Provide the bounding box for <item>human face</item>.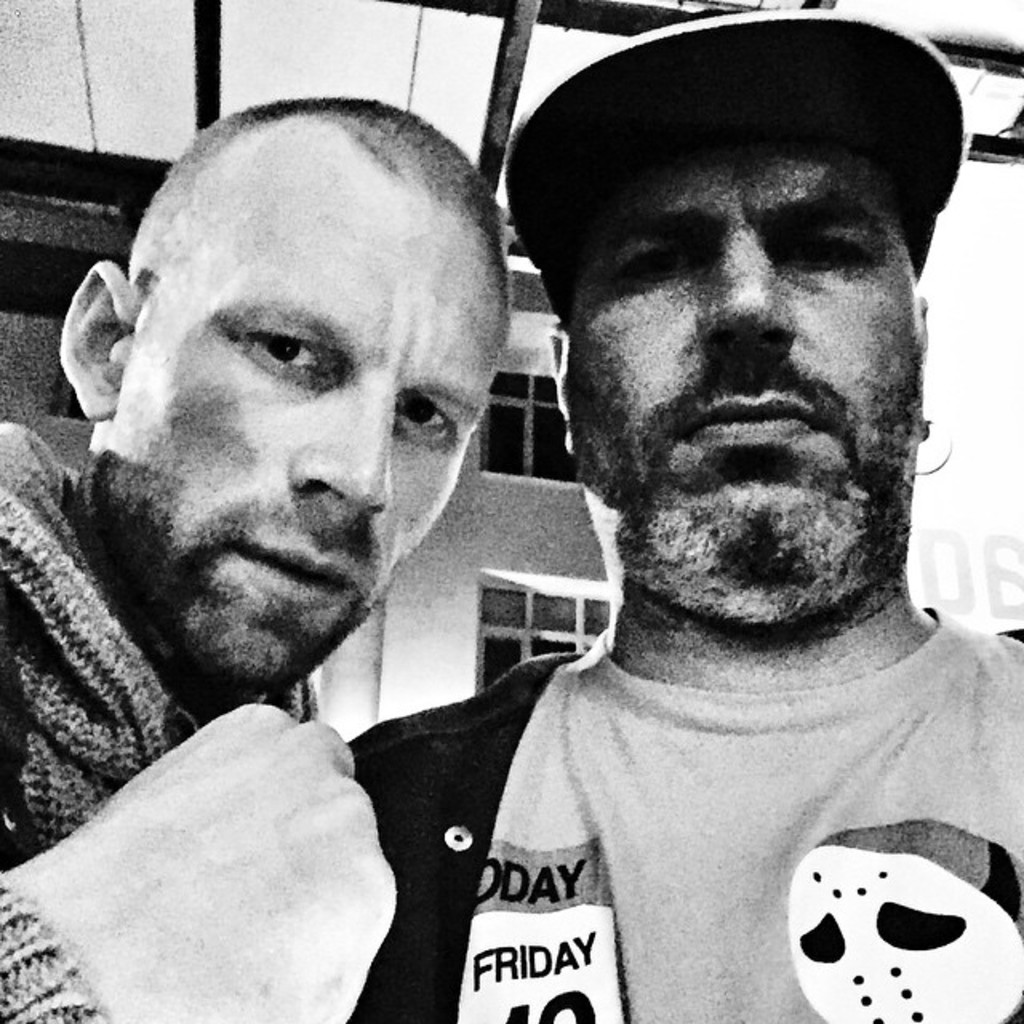
select_region(139, 147, 507, 698).
